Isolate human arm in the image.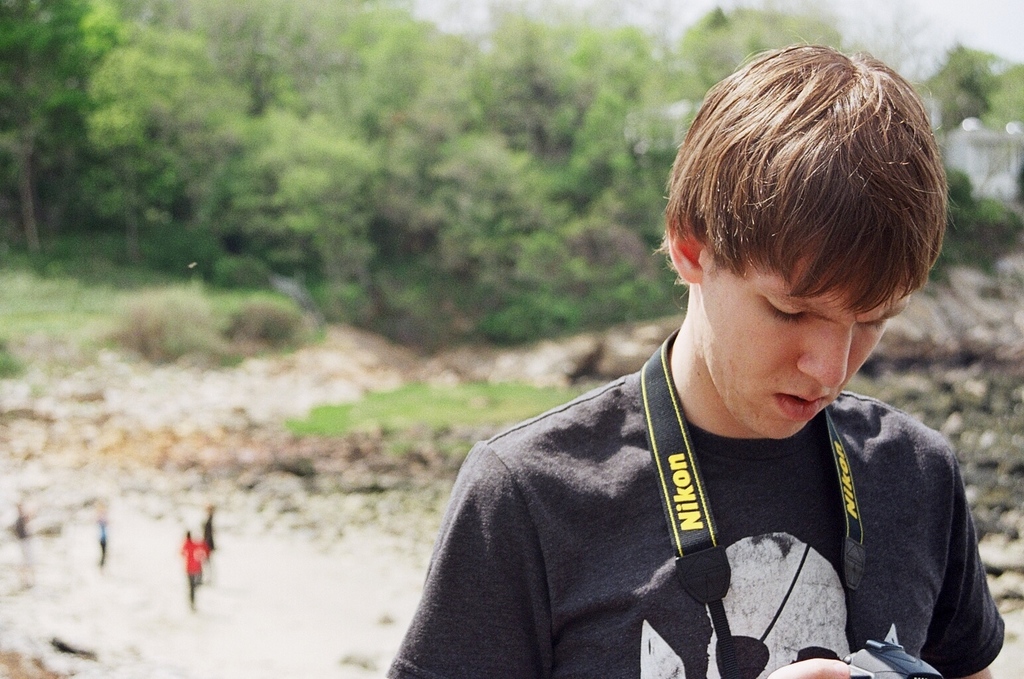
Isolated region: Rect(909, 433, 1016, 678).
